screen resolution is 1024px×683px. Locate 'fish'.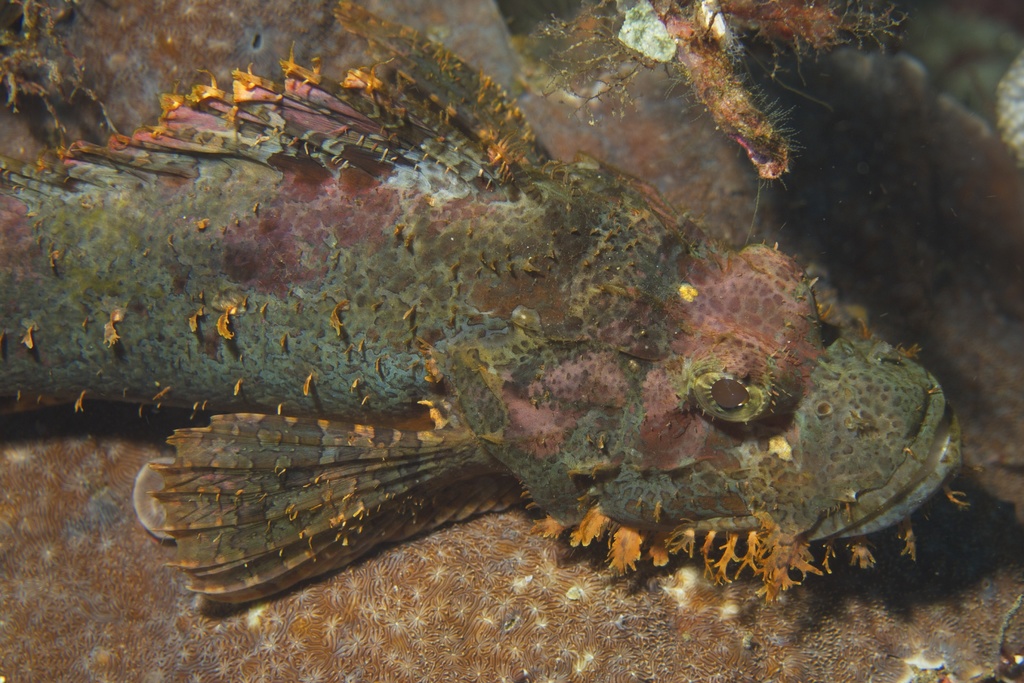
region(0, 0, 964, 609).
